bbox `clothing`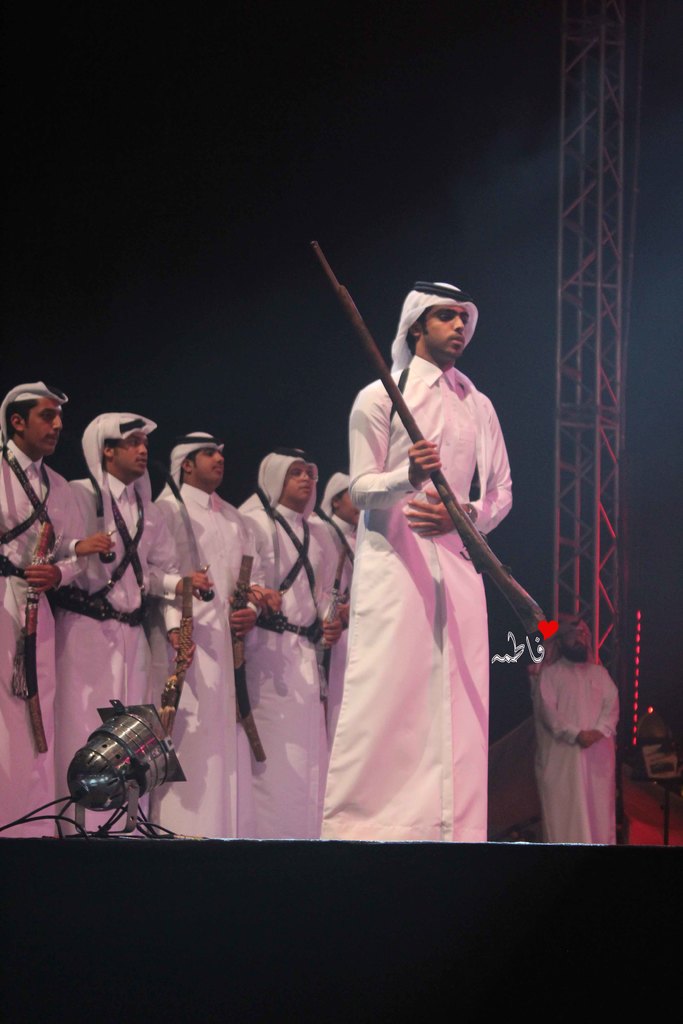
BBox(107, 472, 245, 825)
